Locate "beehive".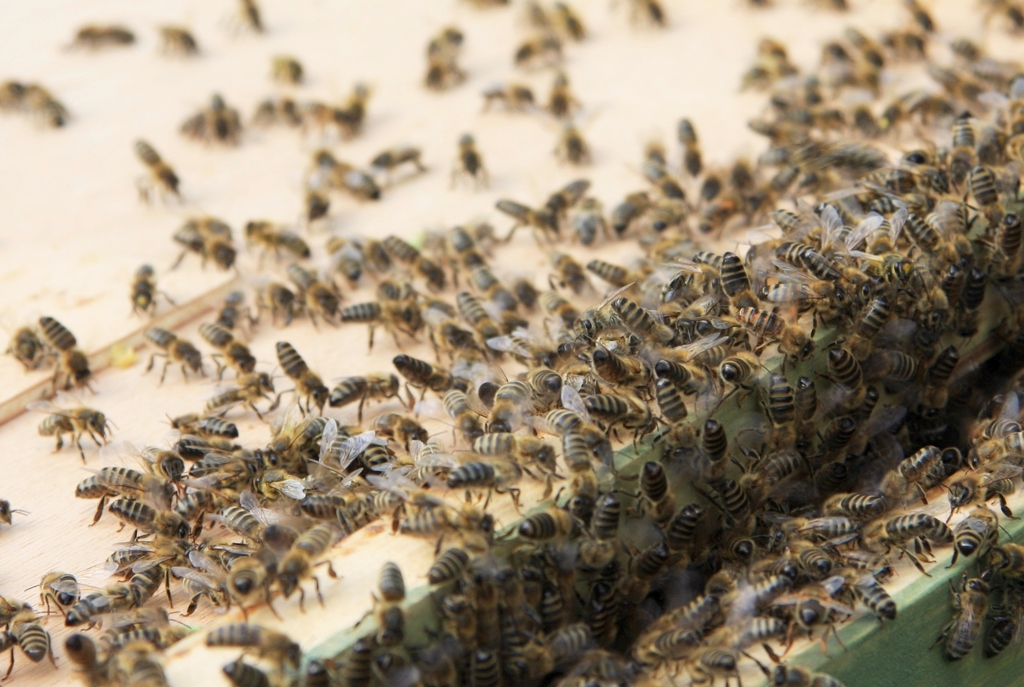
Bounding box: detection(0, 0, 1023, 686).
